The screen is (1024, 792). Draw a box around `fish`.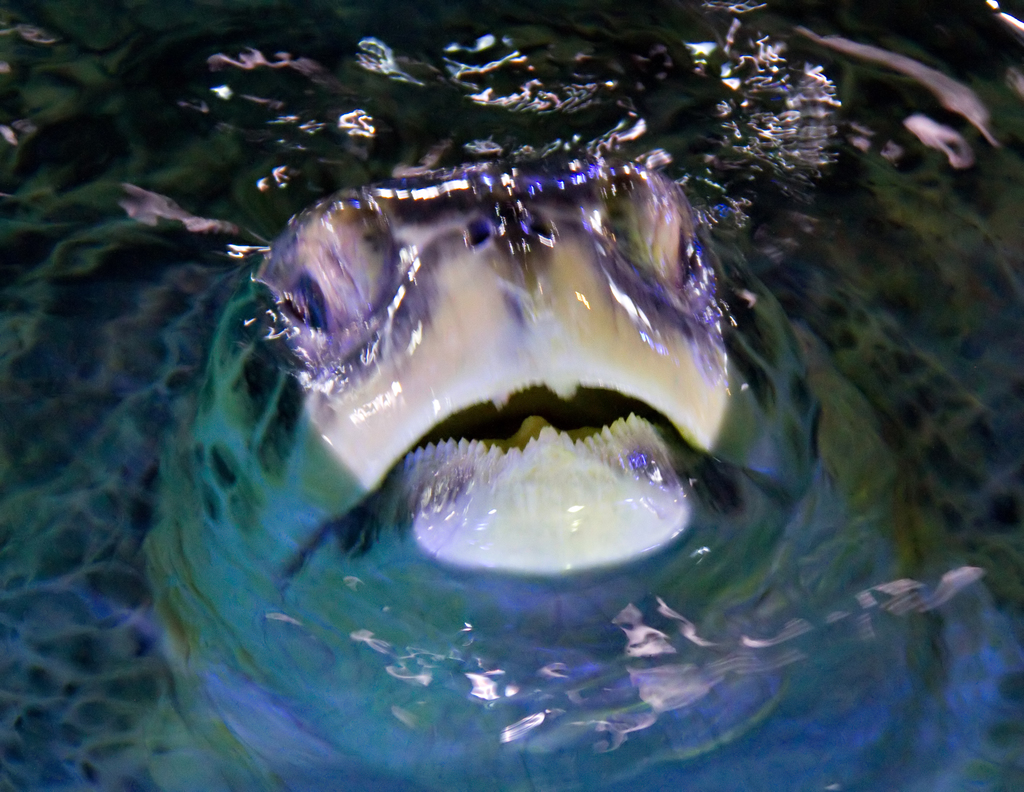
0 7 1016 789.
